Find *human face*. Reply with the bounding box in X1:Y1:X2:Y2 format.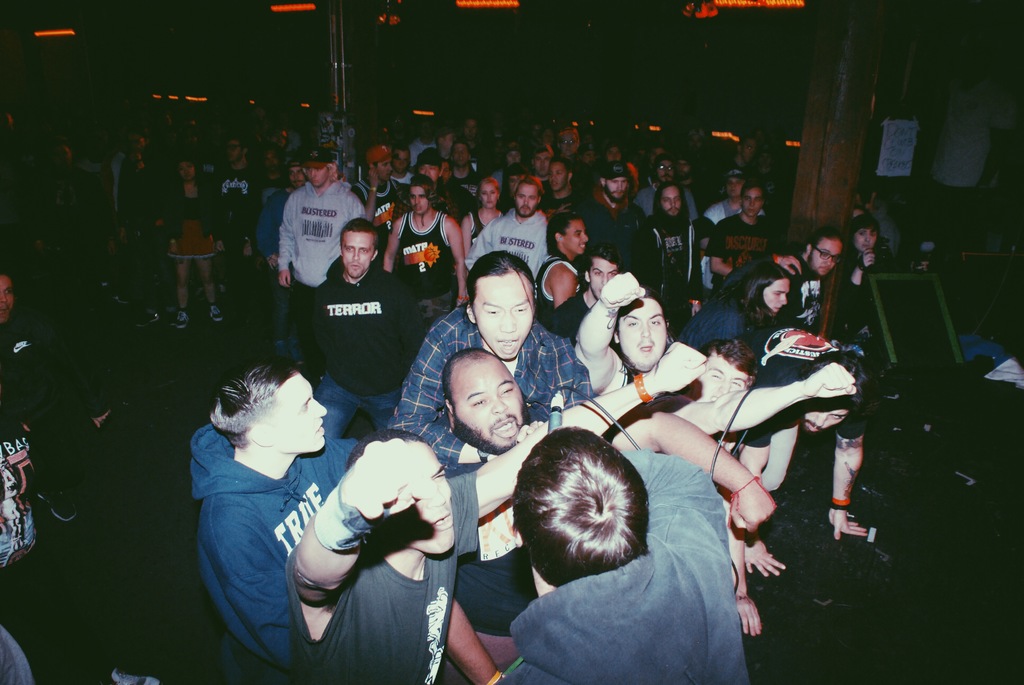
763:277:792:320.
